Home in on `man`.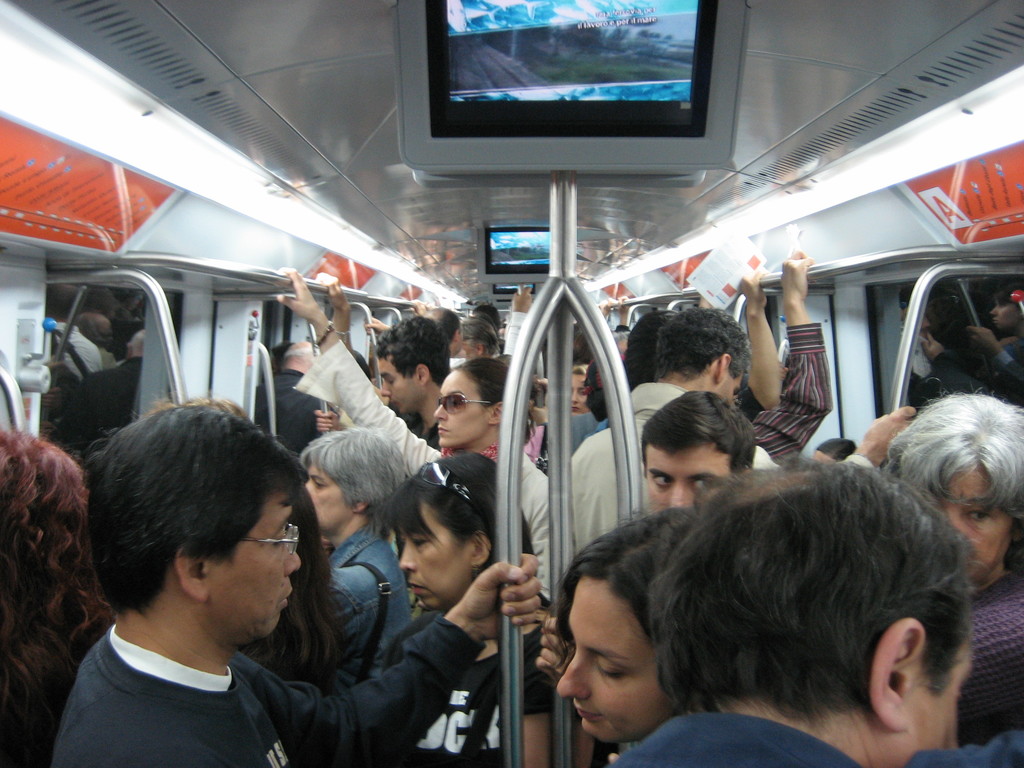
Homed in at rect(621, 247, 830, 465).
